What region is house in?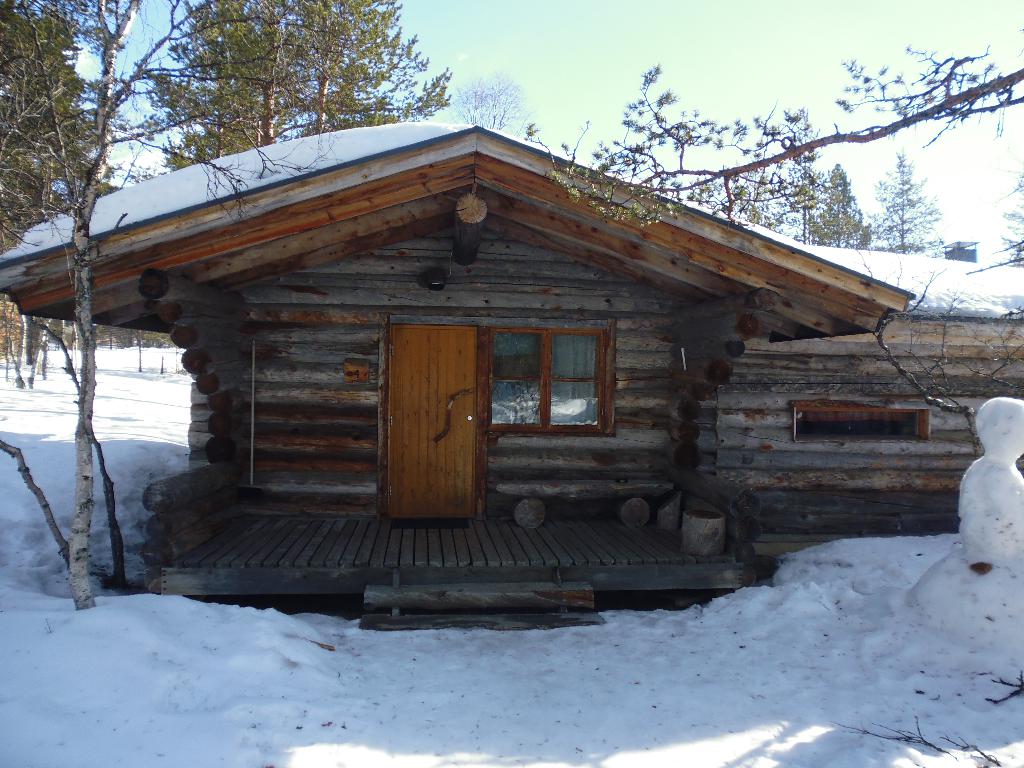
[0,124,1023,632].
